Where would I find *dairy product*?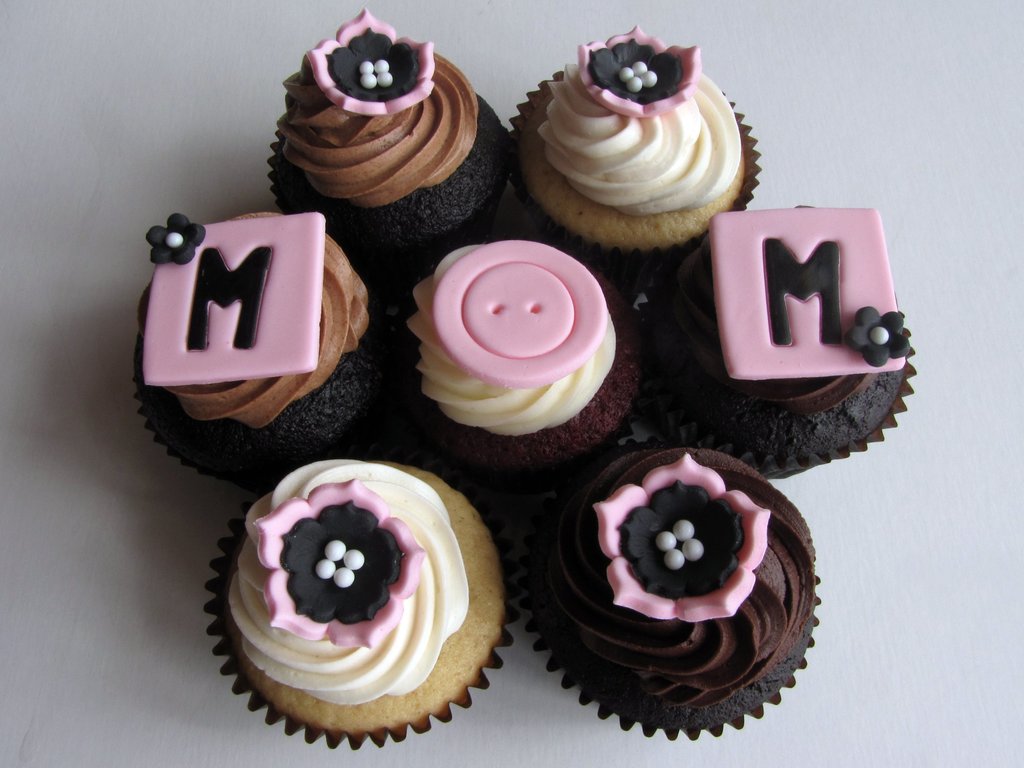
At BBox(654, 209, 911, 449).
